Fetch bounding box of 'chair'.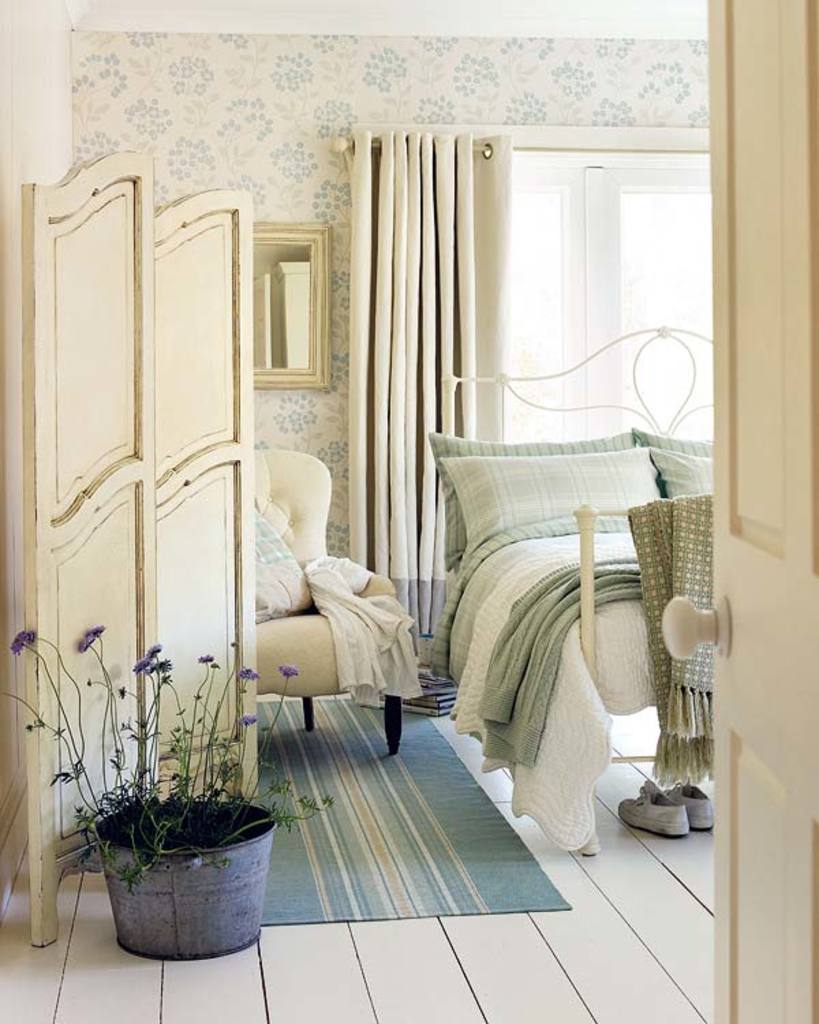
Bbox: [218, 468, 418, 777].
